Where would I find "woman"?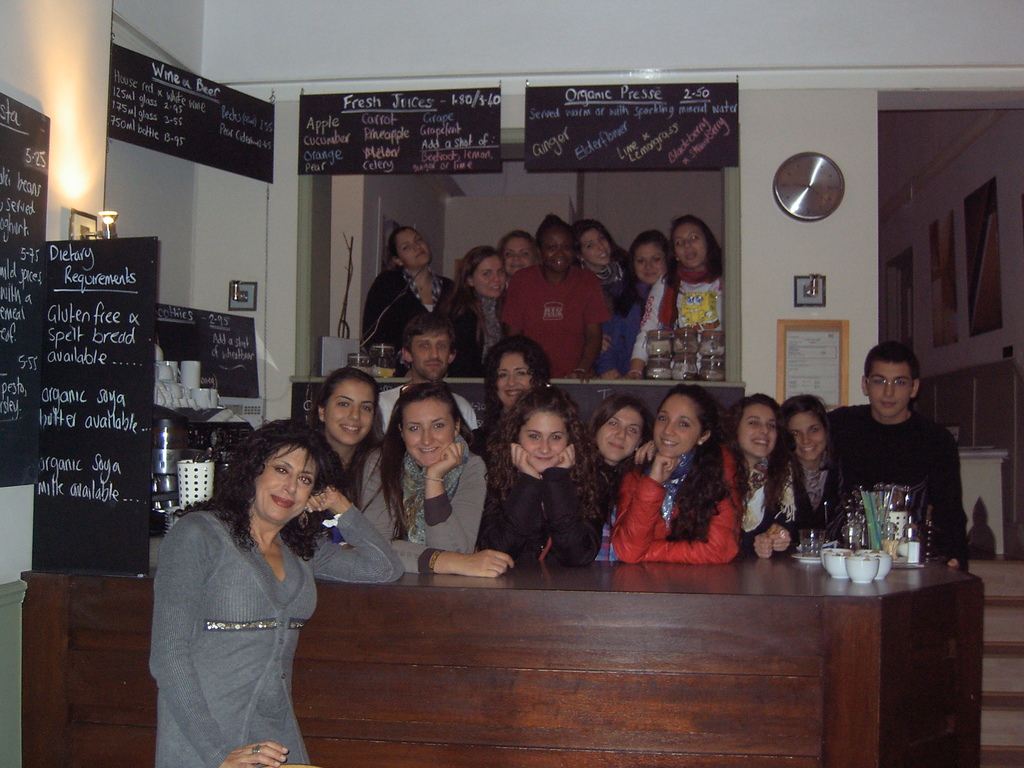
At 774/387/847/535.
